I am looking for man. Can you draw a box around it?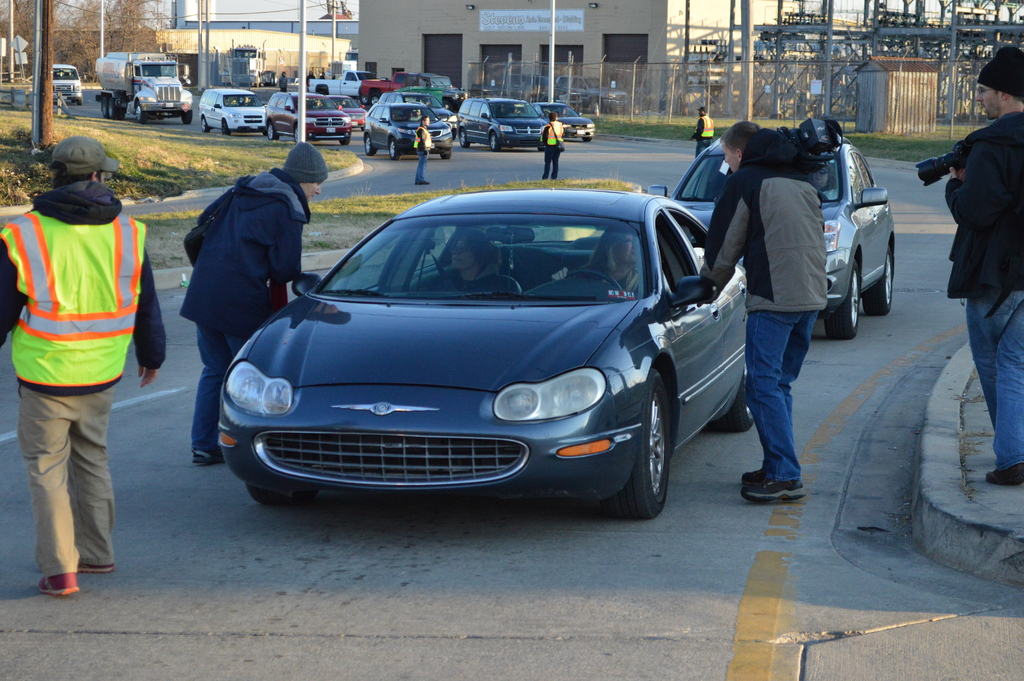
Sure, the bounding box is (1, 118, 151, 602).
